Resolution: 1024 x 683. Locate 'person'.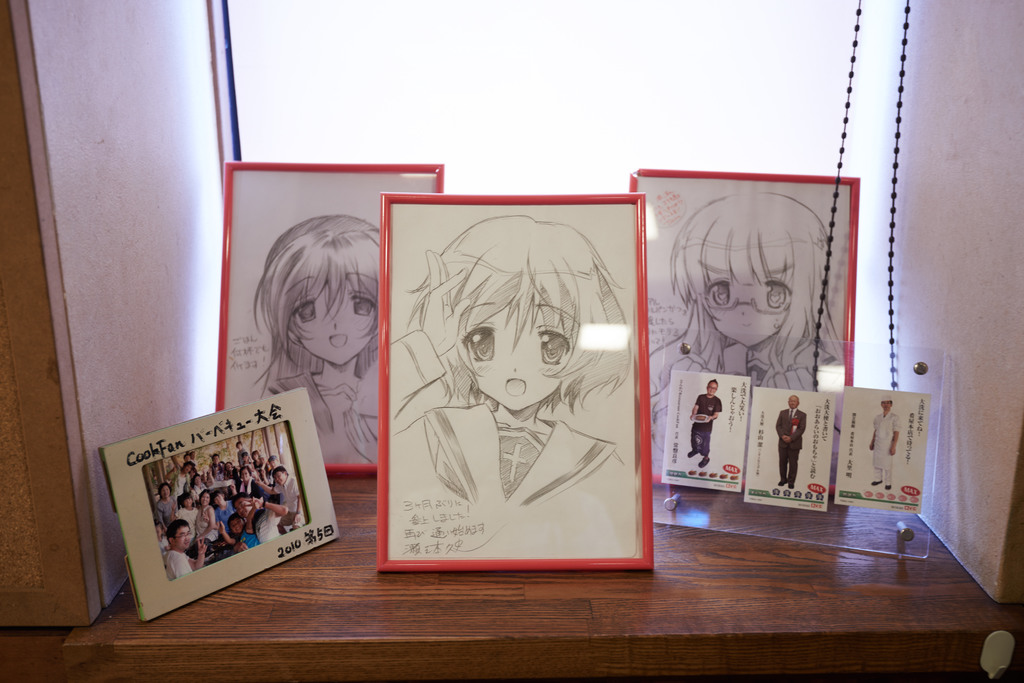
region(773, 396, 804, 492).
